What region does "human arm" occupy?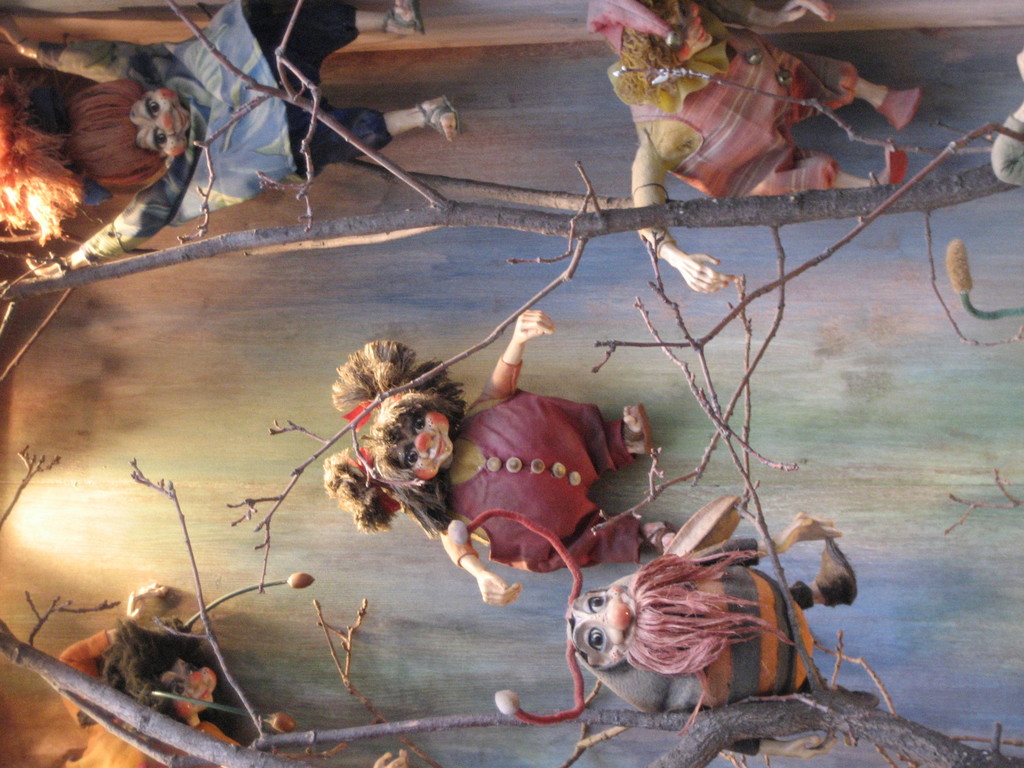
bbox=[477, 309, 555, 407].
